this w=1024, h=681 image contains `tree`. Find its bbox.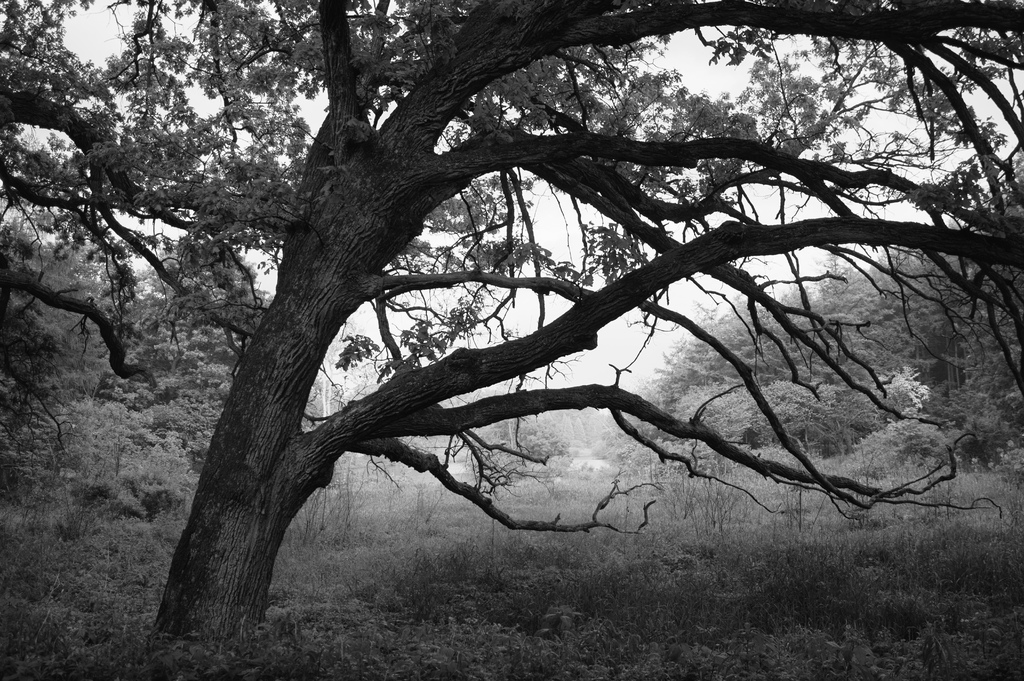
606, 144, 1023, 480.
